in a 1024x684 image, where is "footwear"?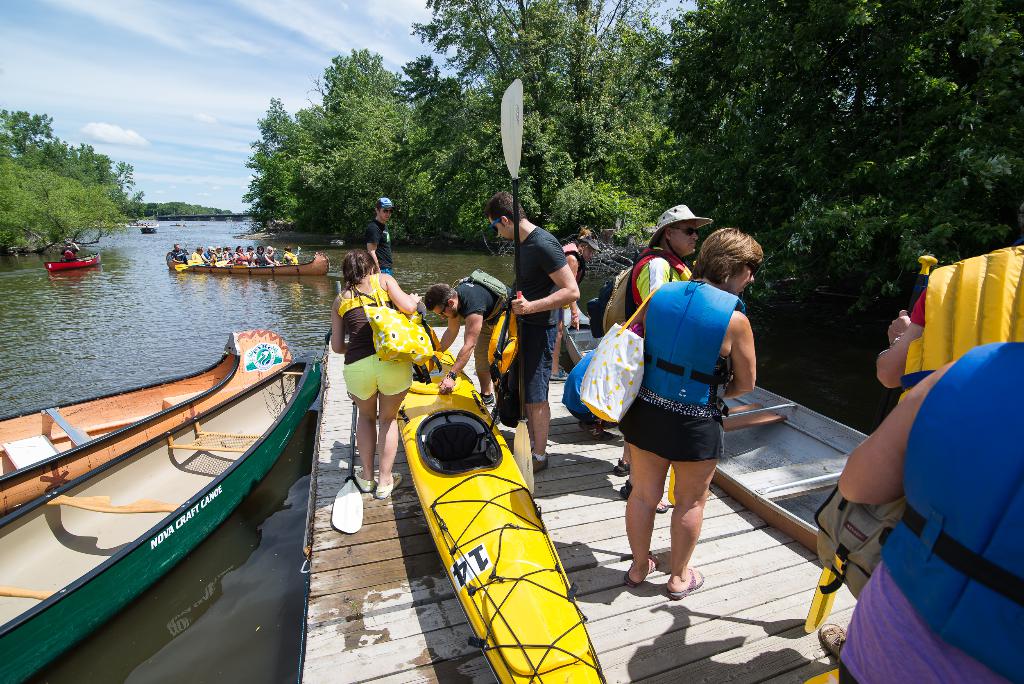
Rect(352, 465, 374, 495).
